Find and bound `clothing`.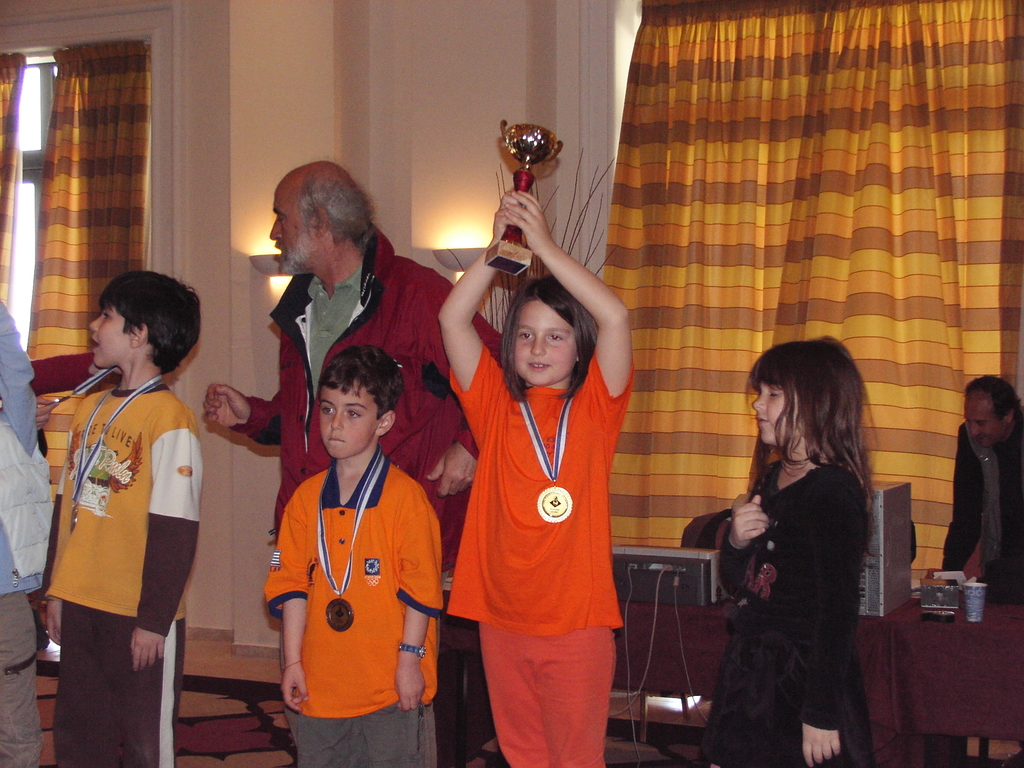
Bound: left=195, top=159, right=468, bottom=518.
